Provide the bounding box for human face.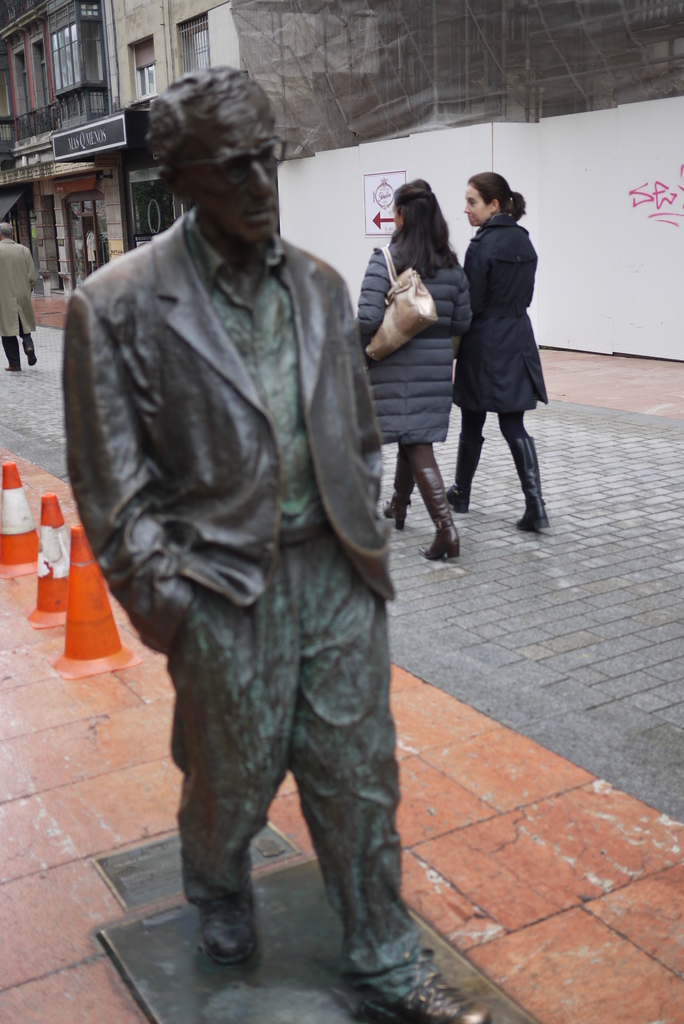
<bbox>460, 185, 486, 223</bbox>.
